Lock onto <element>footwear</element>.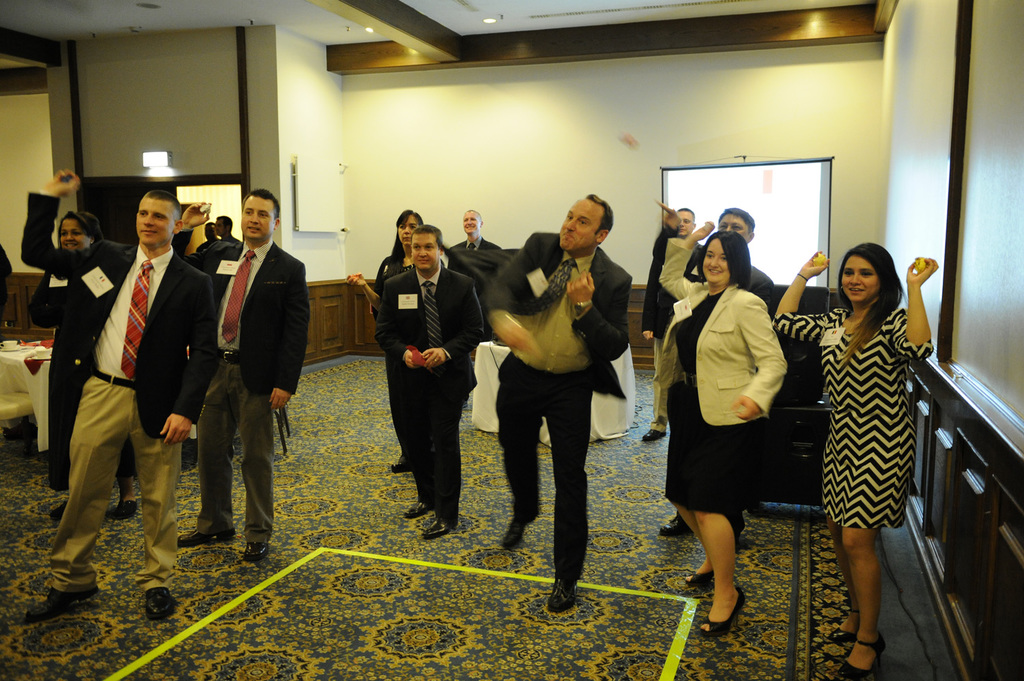
Locked: 49, 498, 69, 519.
